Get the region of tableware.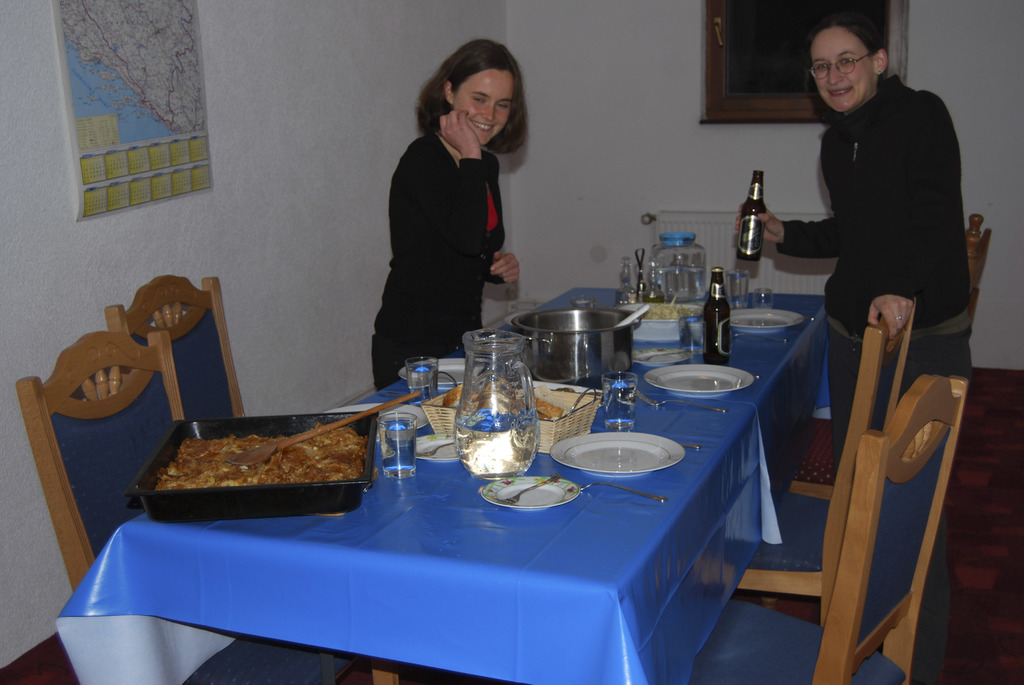
<box>579,484,669,507</box>.
